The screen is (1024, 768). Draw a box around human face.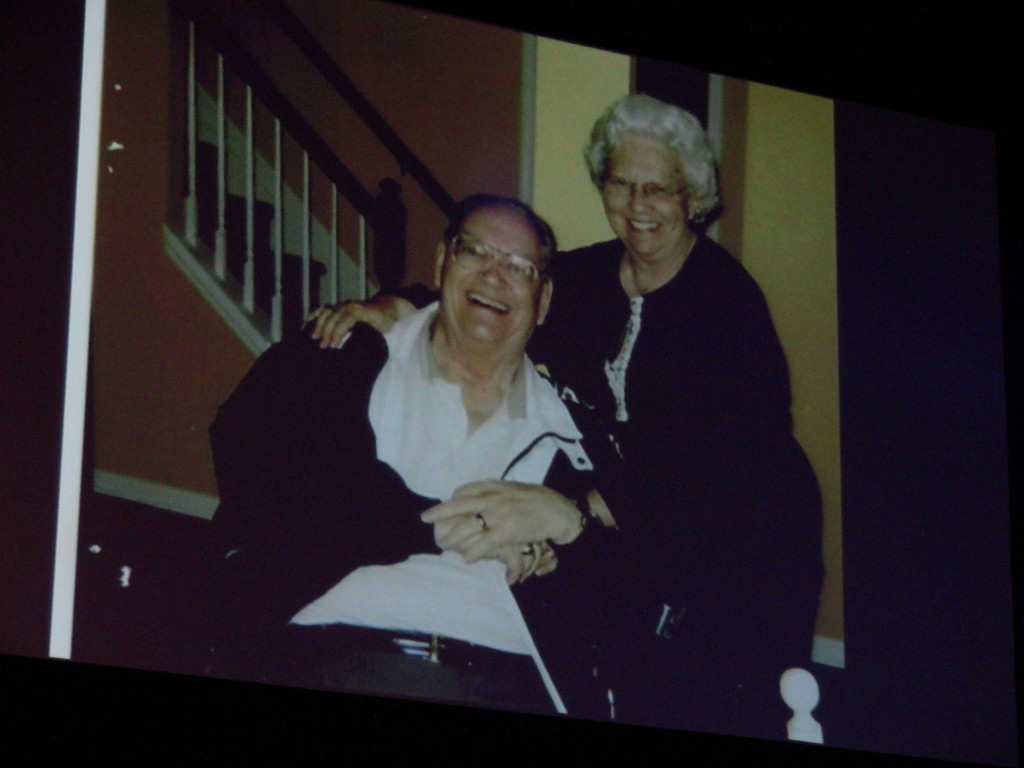
[599, 132, 686, 255].
